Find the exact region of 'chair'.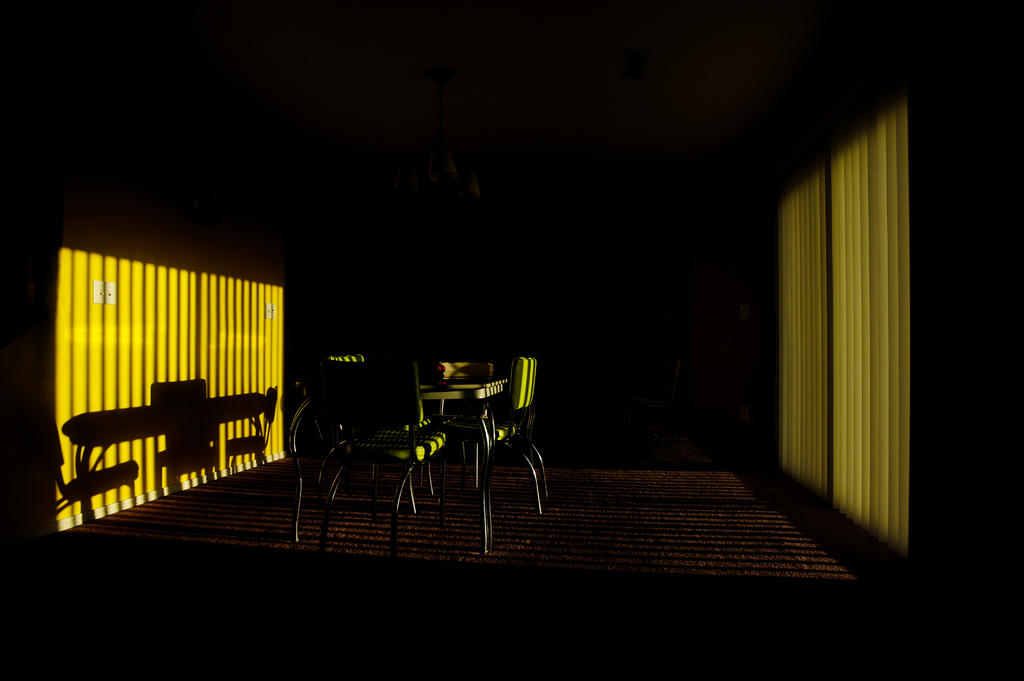
Exact region: [left=310, top=351, right=447, bottom=563].
